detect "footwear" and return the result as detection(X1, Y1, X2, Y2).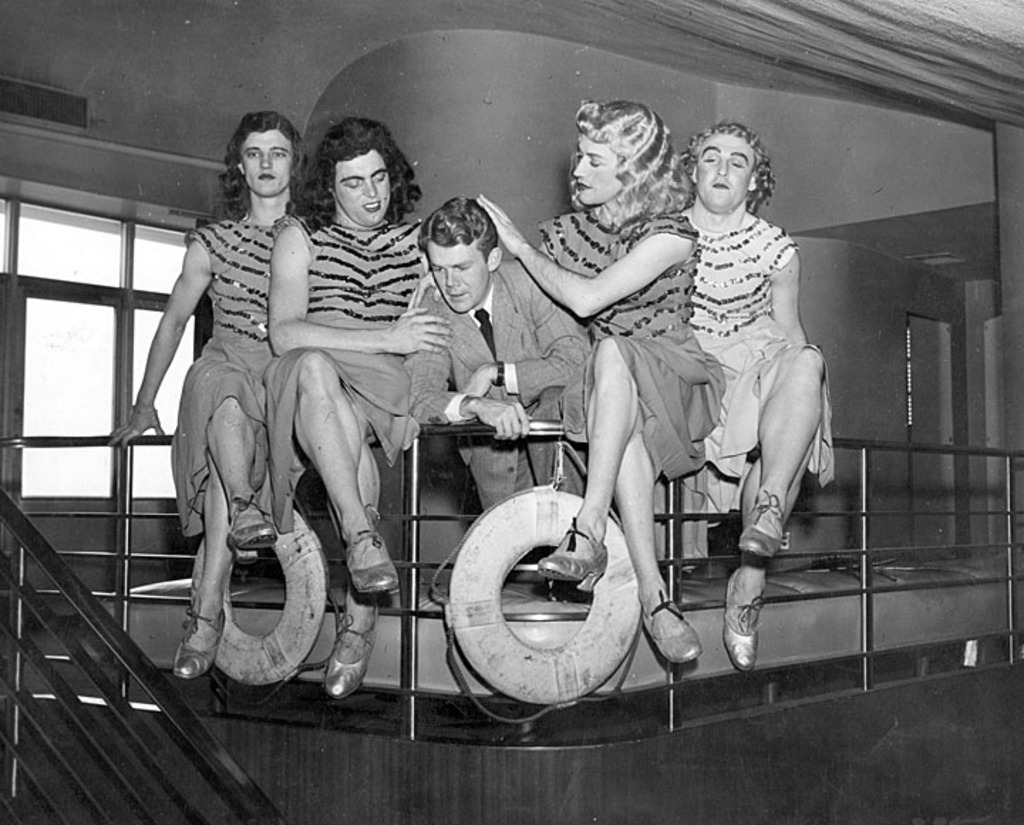
detection(172, 605, 232, 678).
